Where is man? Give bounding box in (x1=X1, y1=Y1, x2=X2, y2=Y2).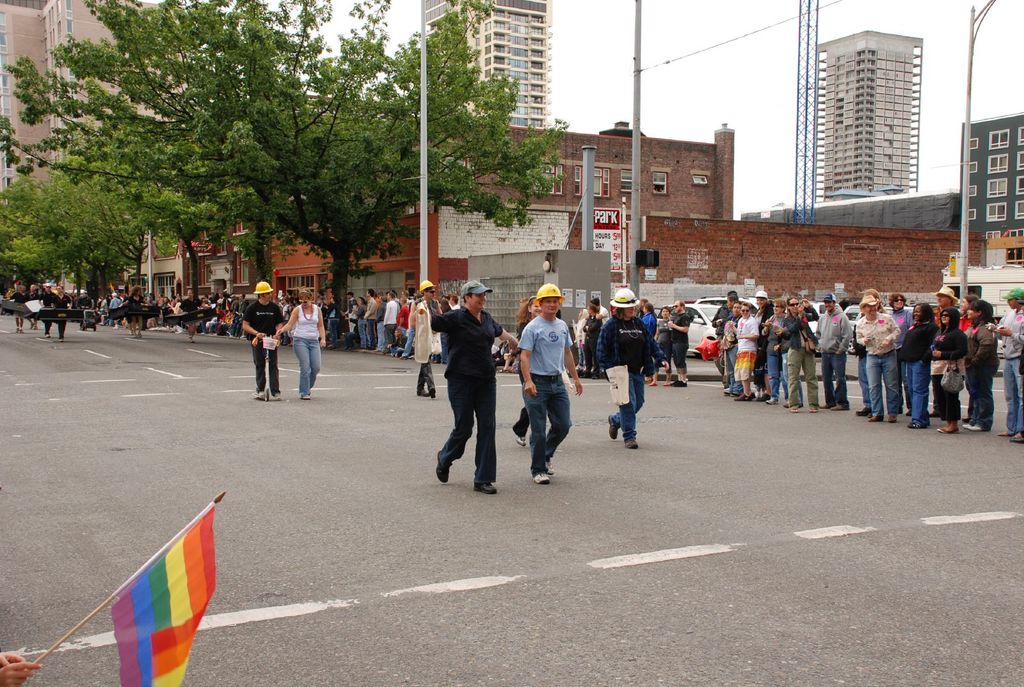
(x1=579, y1=306, x2=602, y2=370).
